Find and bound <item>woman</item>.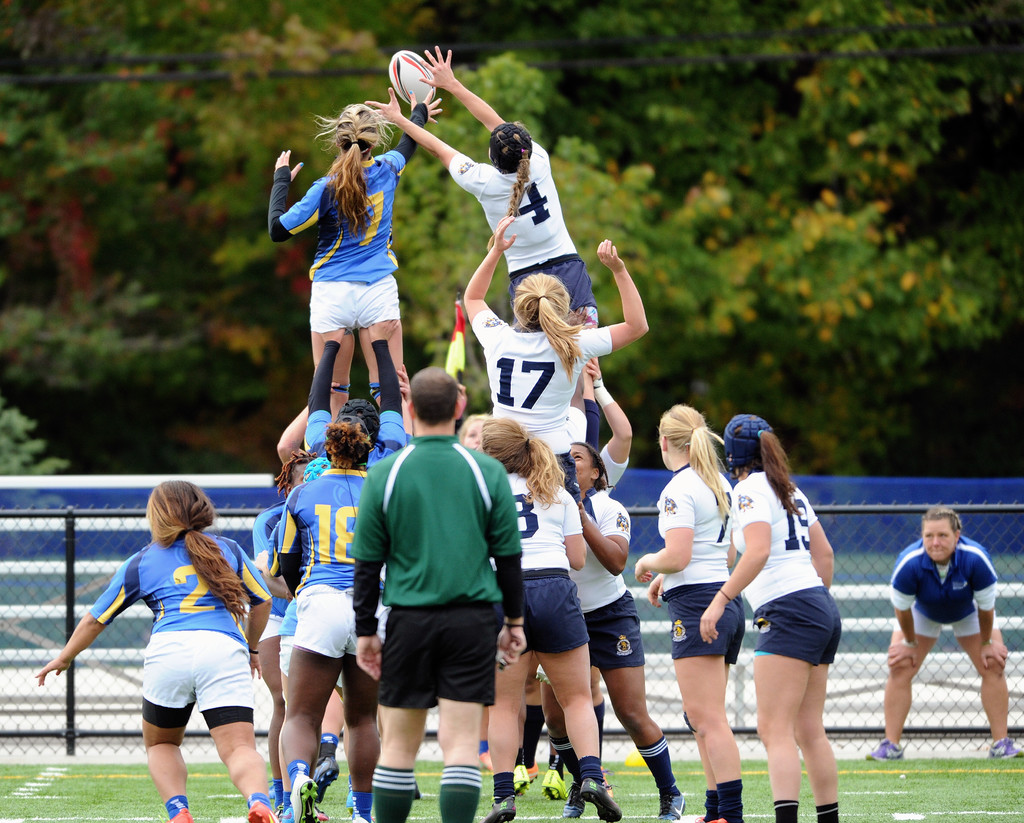
Bound: bbox=[865, 507, 1023, 762].
